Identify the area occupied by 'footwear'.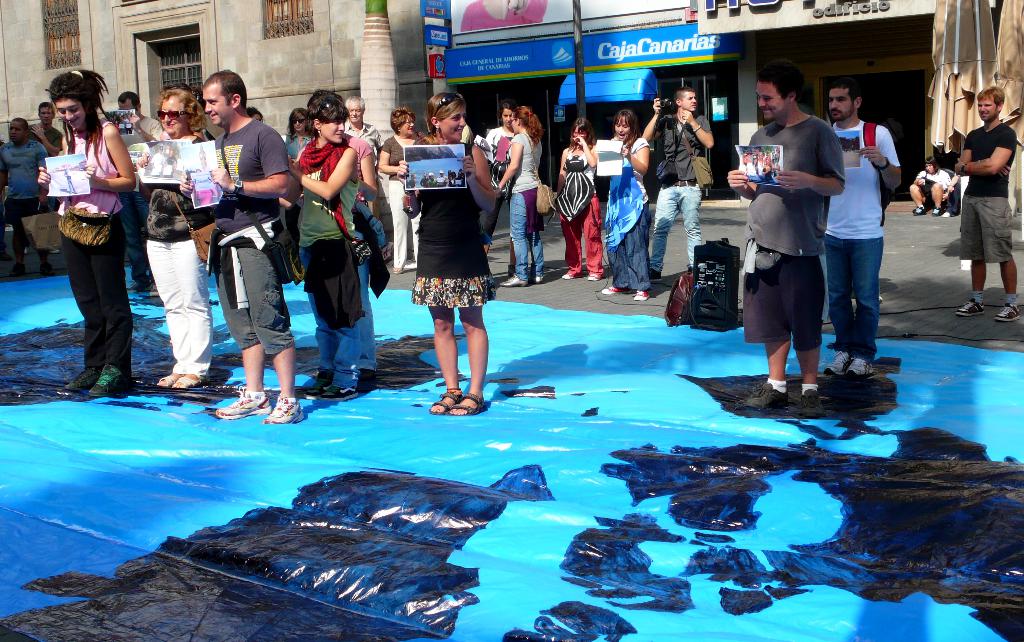
Area: (left=929, top=207, right=943, bottom=217).
